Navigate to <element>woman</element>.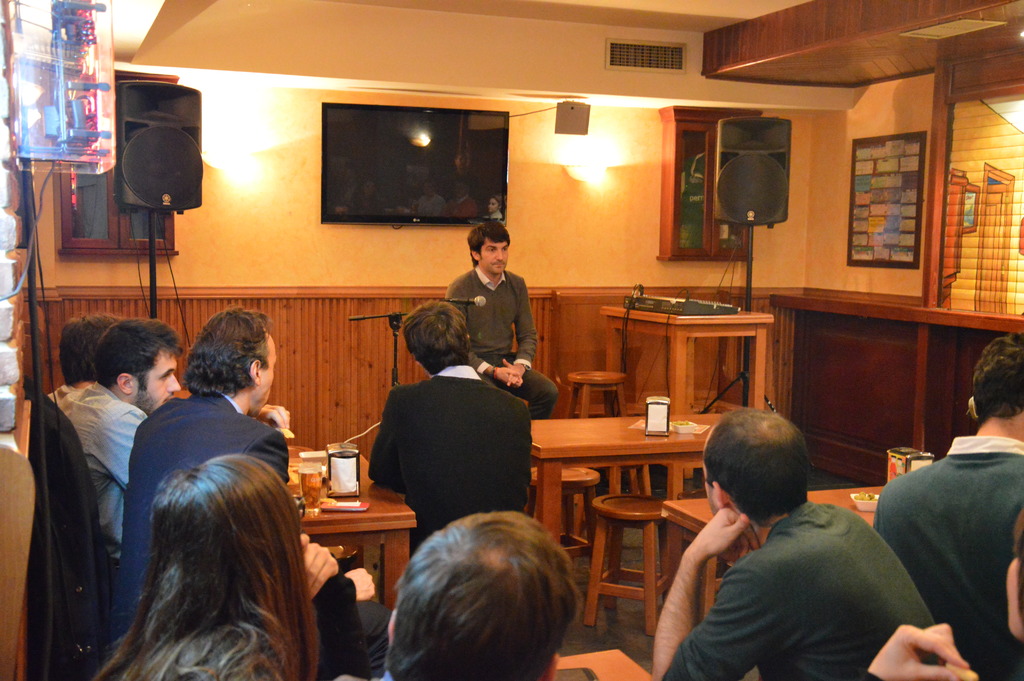
Navigation target: 92, 455, 318, 680.
